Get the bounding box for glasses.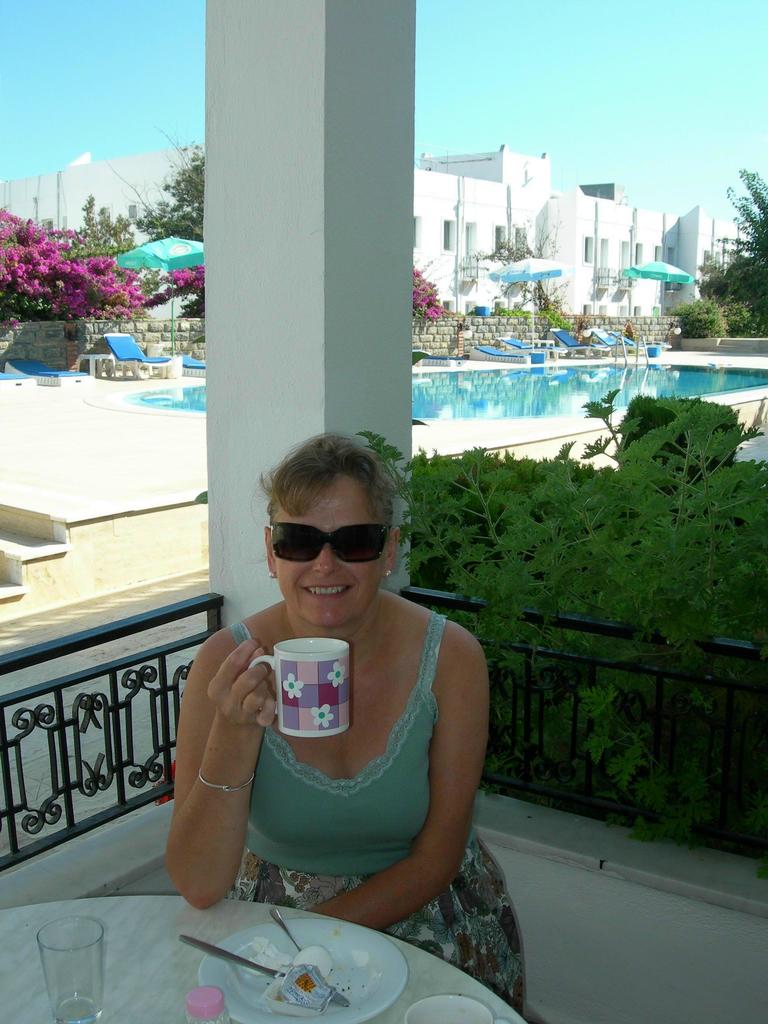
box=[271, 512, 388, 574].
